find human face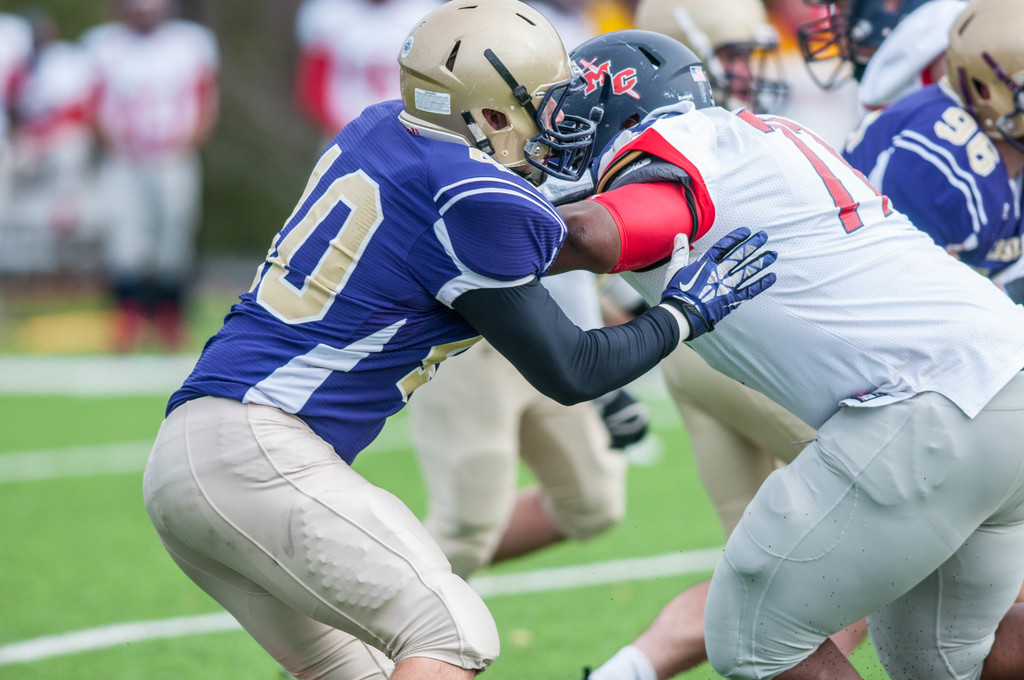
502:97:567:181
